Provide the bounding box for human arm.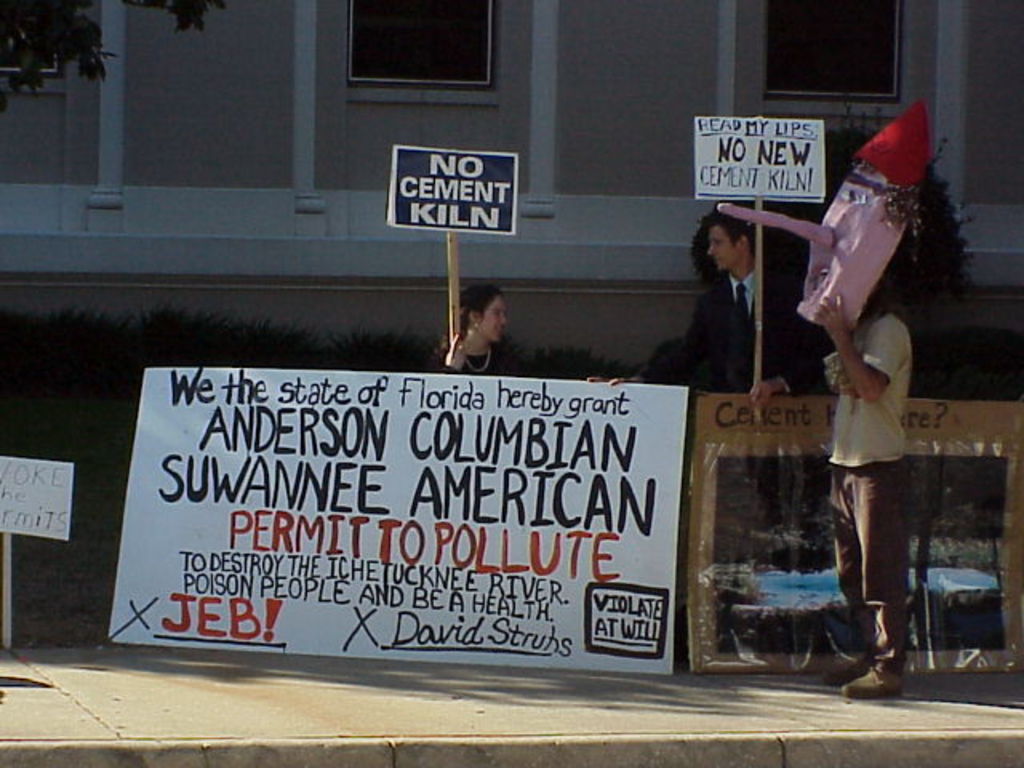
box(586, 296, 699, 387).
